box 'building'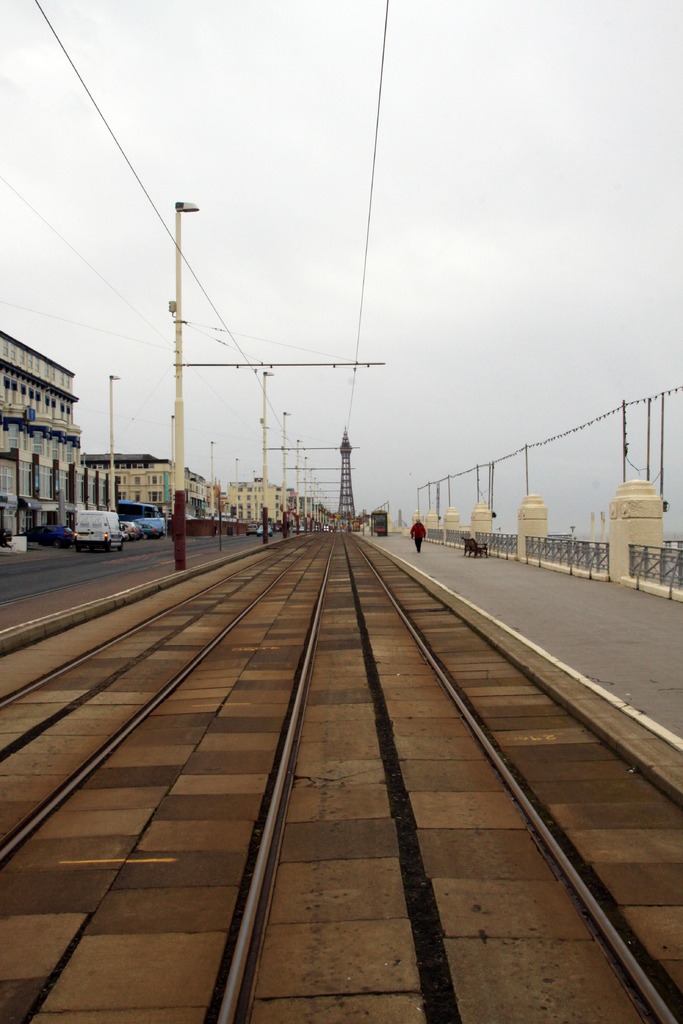
0, 330, 83, 540
